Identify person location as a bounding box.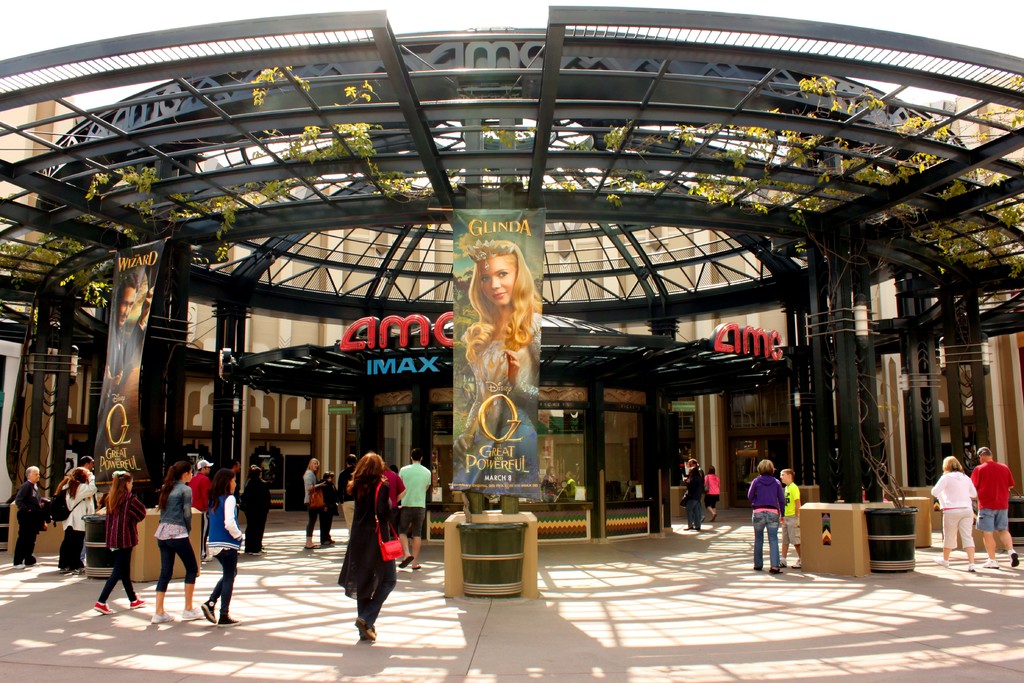
crop(340, 447, 400, 649).
